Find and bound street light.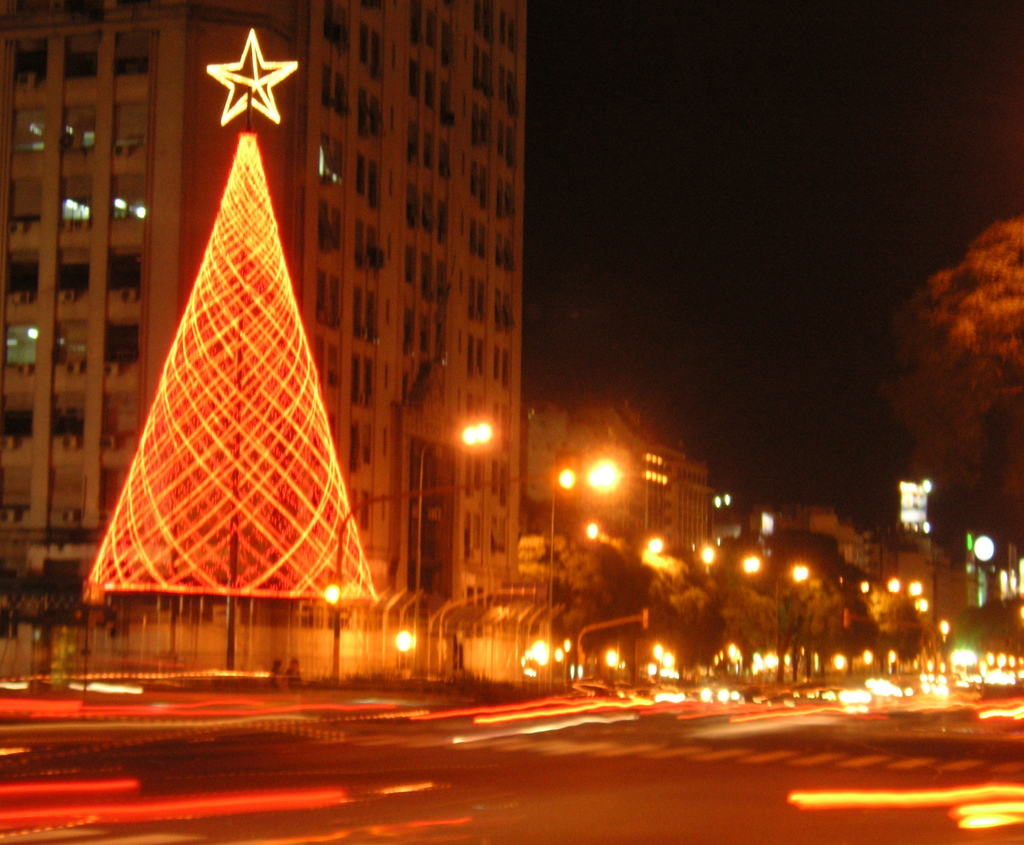
Bound: region(545, 470, 568, 684).
